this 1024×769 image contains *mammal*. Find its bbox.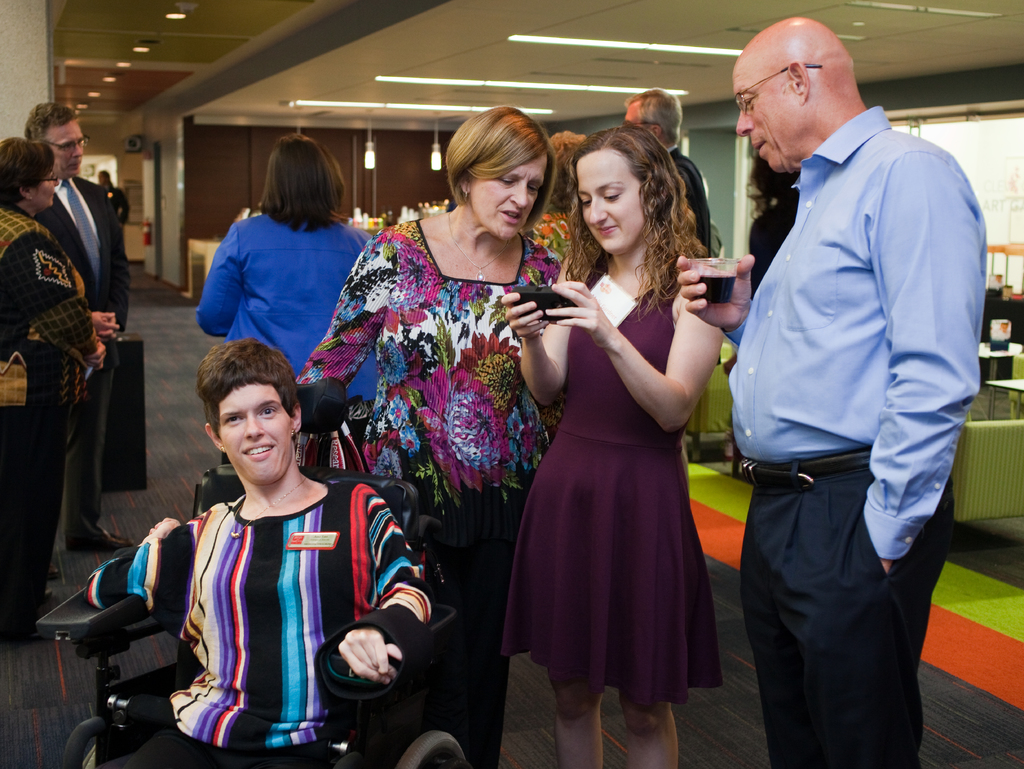
(295, 99, 572, 768).
